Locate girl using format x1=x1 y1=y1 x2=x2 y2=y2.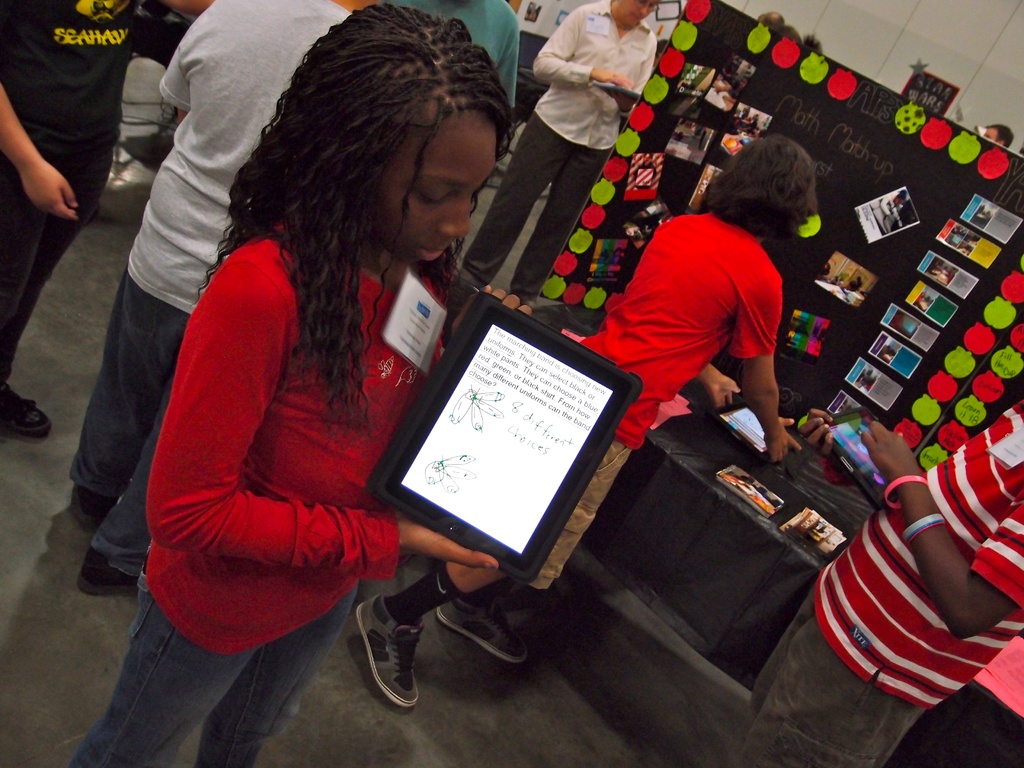
x1=64 y1=0 x2=532 y2=767.
